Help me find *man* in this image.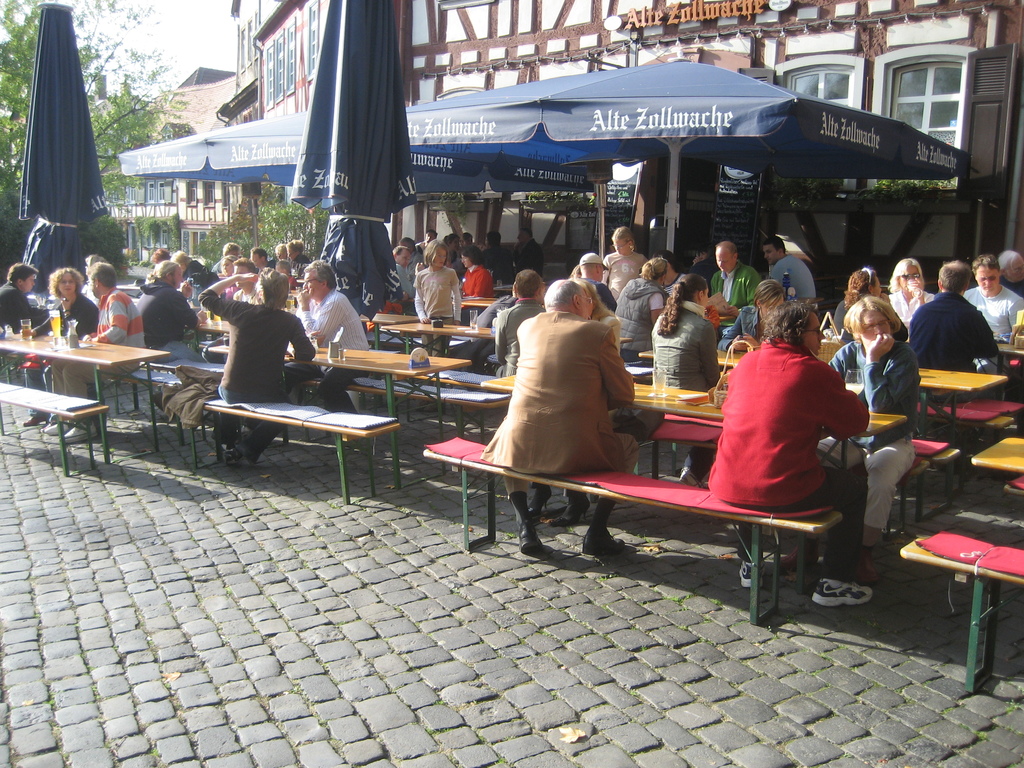
Found it: <bbox>708, 239, 762, 316</bbox>.
